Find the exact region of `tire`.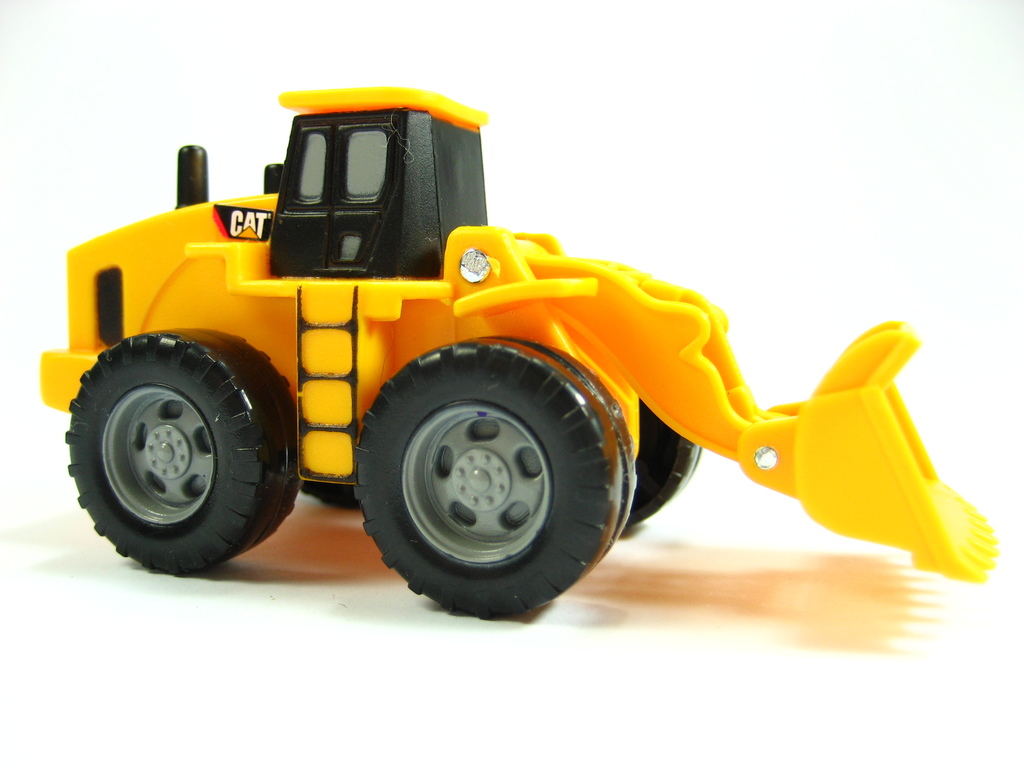
Exact region: <bbox>355, 333, 636, 619</bbox>.
